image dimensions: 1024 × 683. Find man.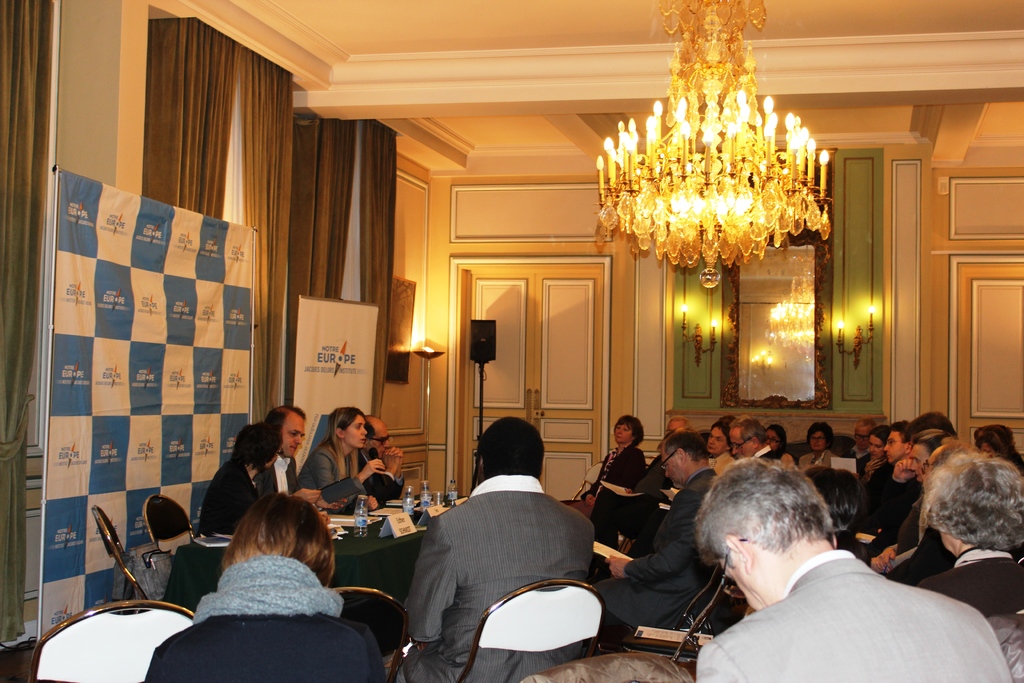
879,413,974,541.
